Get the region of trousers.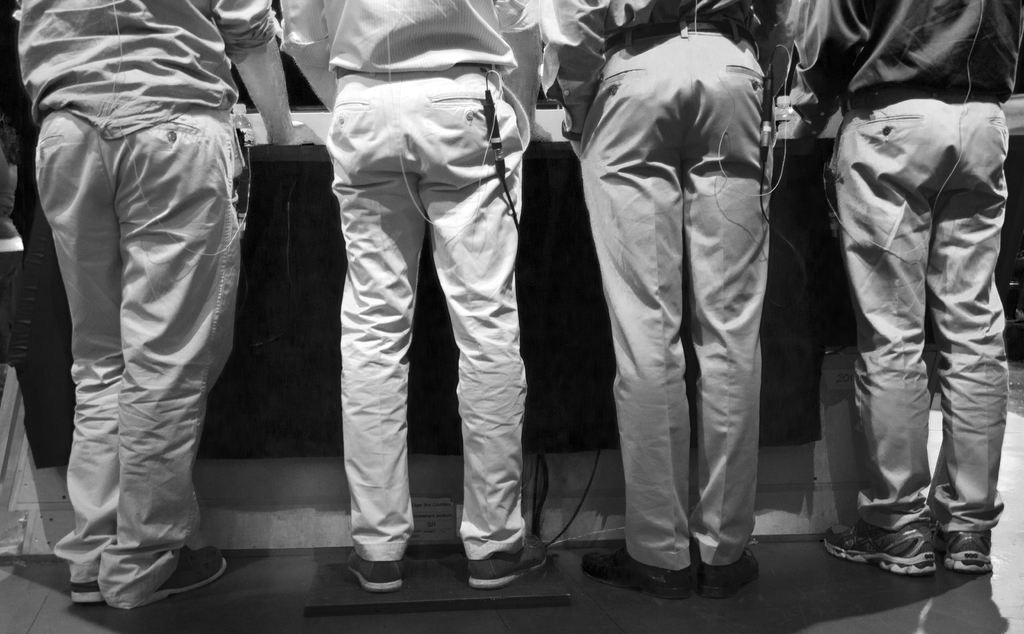
region(578, 26, 774, 561).
